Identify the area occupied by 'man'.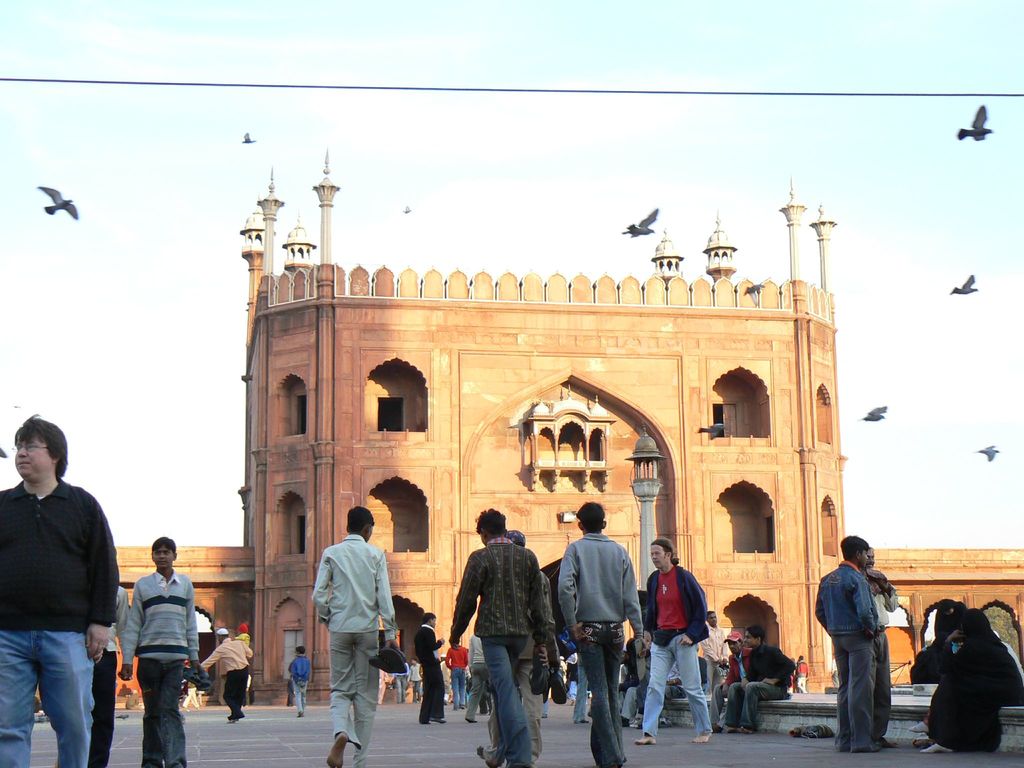
Area: [505,529,556,764].
